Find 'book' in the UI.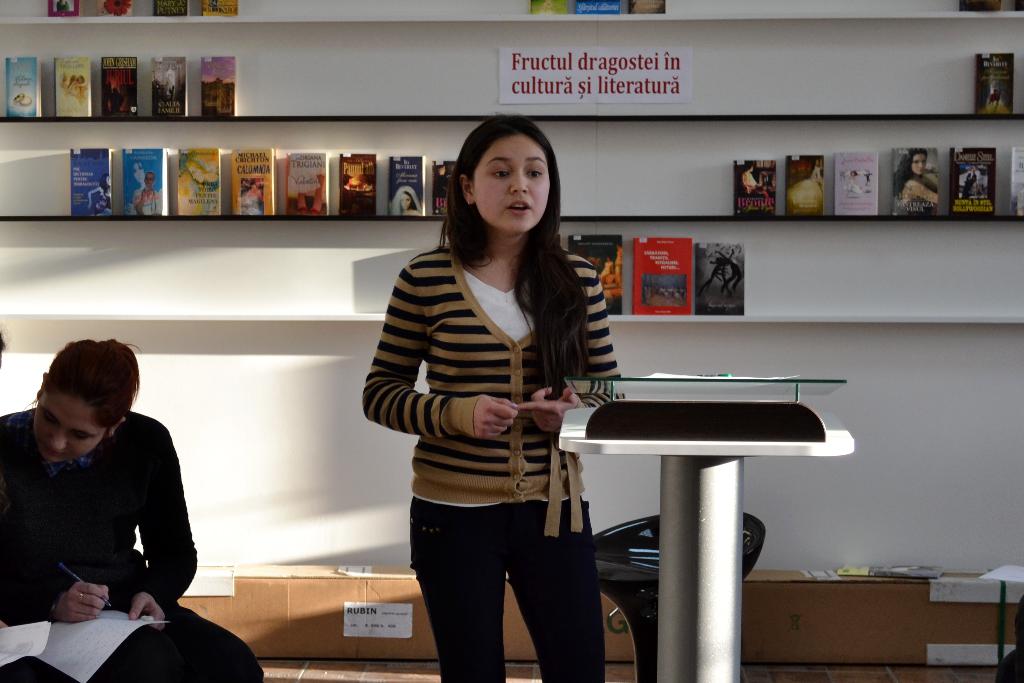
UI element at box=[892, 149, 943, 214].
